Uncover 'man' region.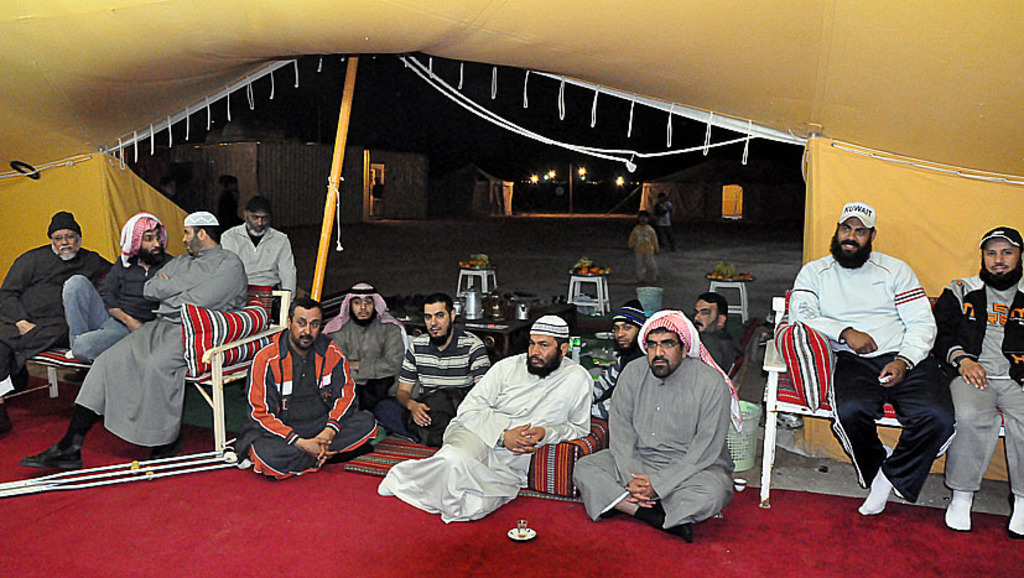
Uncovered: select_region(225, 302, 384, 478).
